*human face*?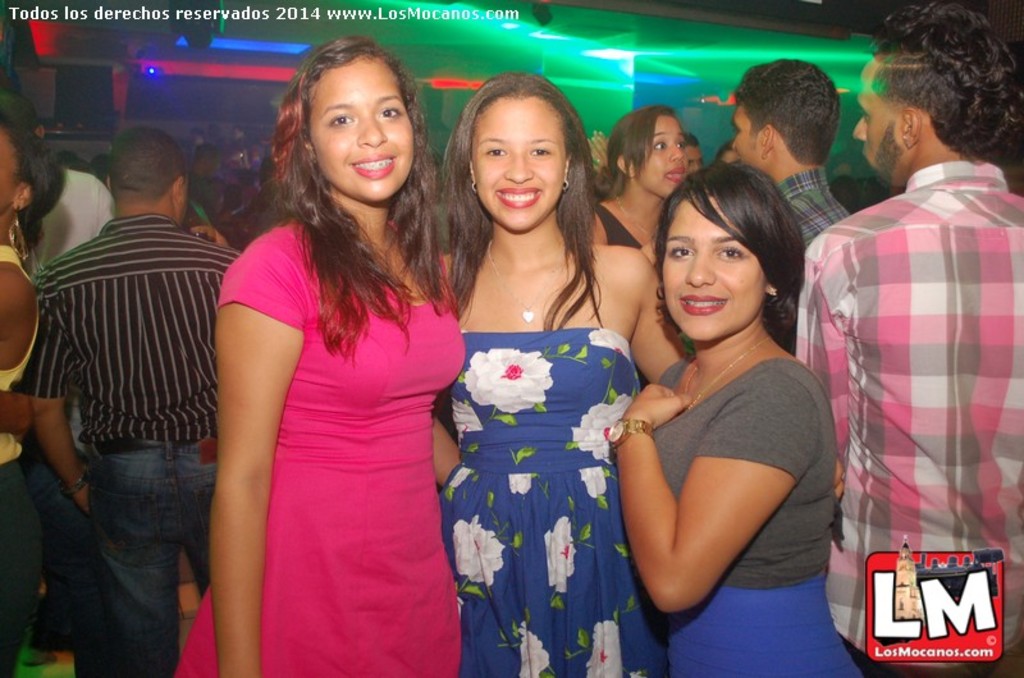
region(640, 115, 689, 184)
